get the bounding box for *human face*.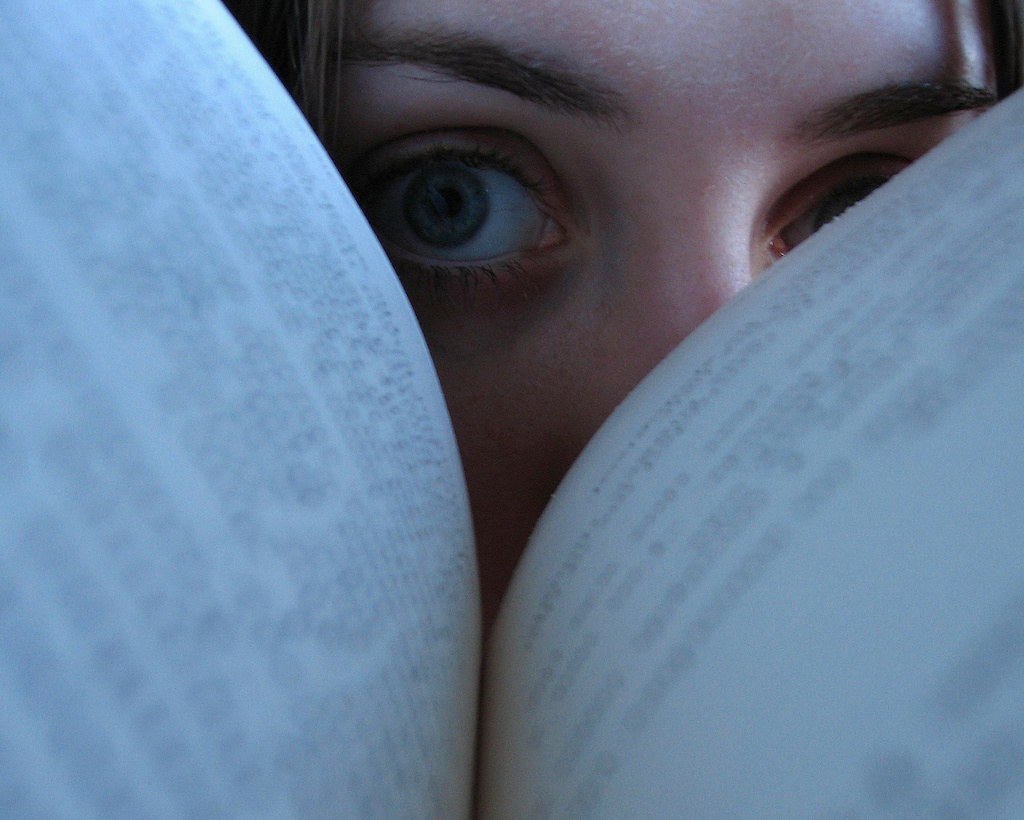
bbox=[329, 0, 1004, 609].
